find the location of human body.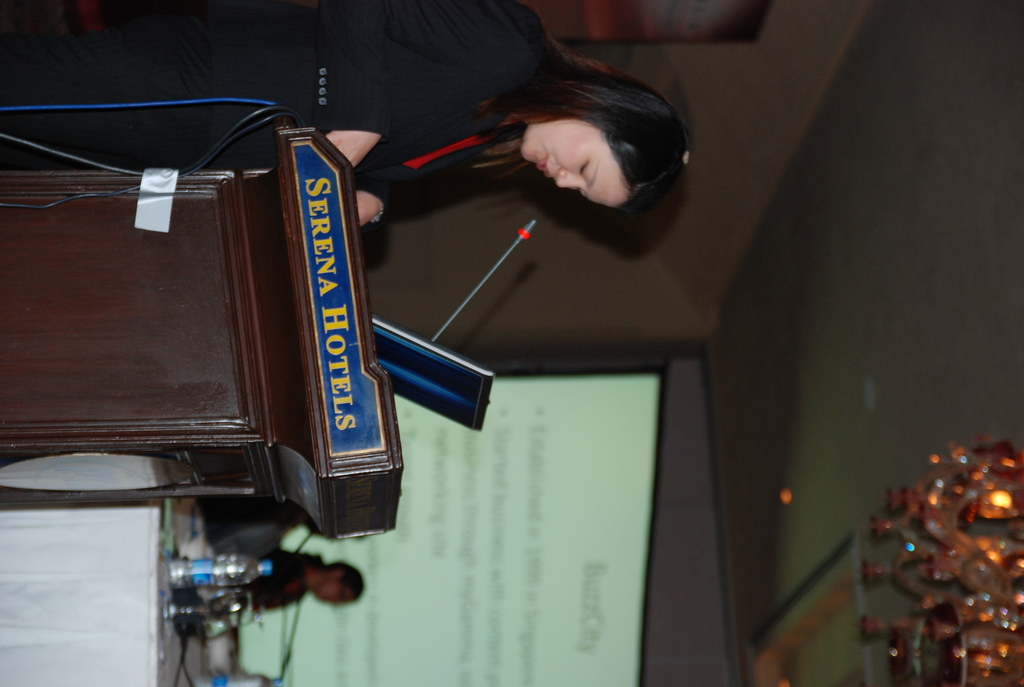
Location: 251, 549, 362, 607.
